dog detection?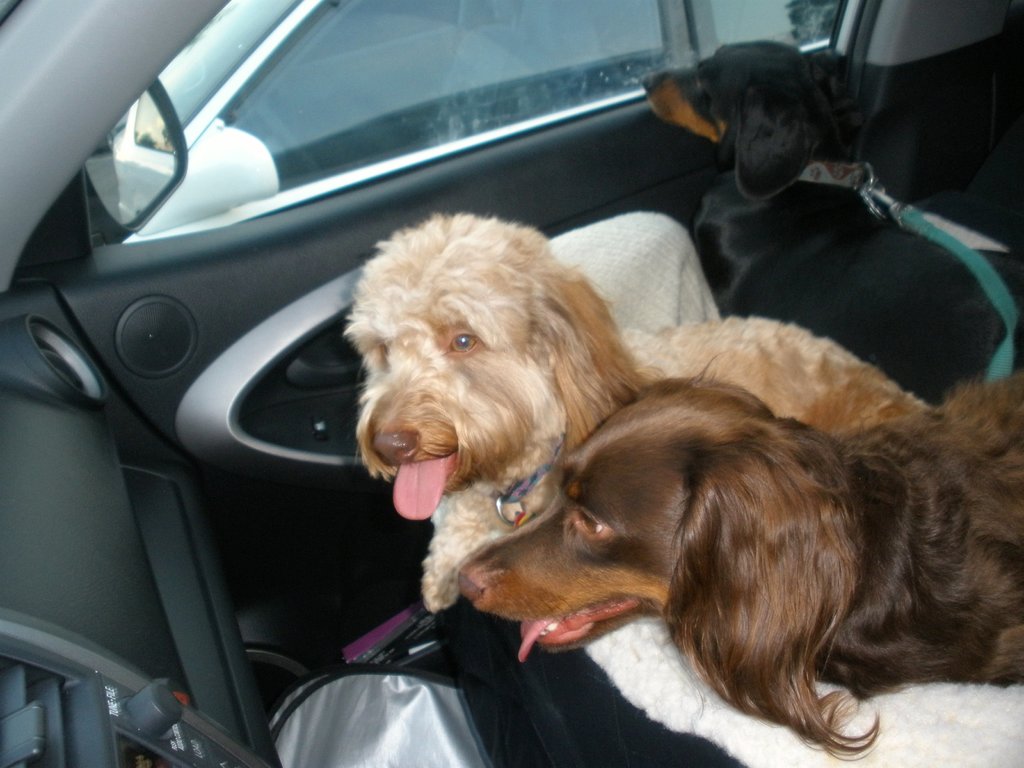
<region>348, 214, 938, 617</region>
